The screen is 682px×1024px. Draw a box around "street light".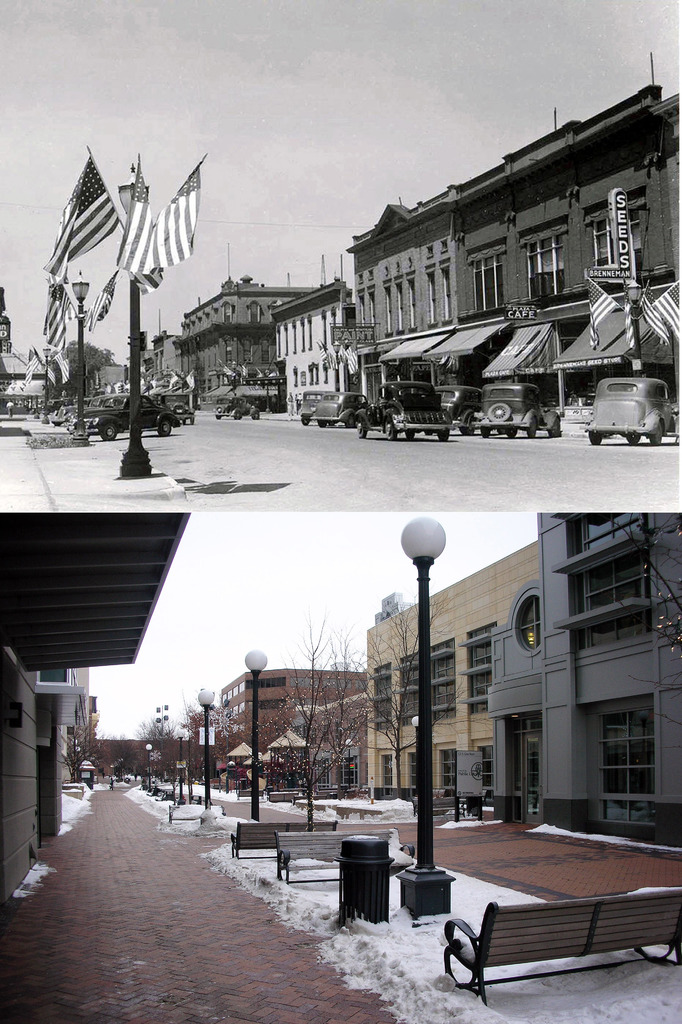
BBox(197, 688, 220, 807).
